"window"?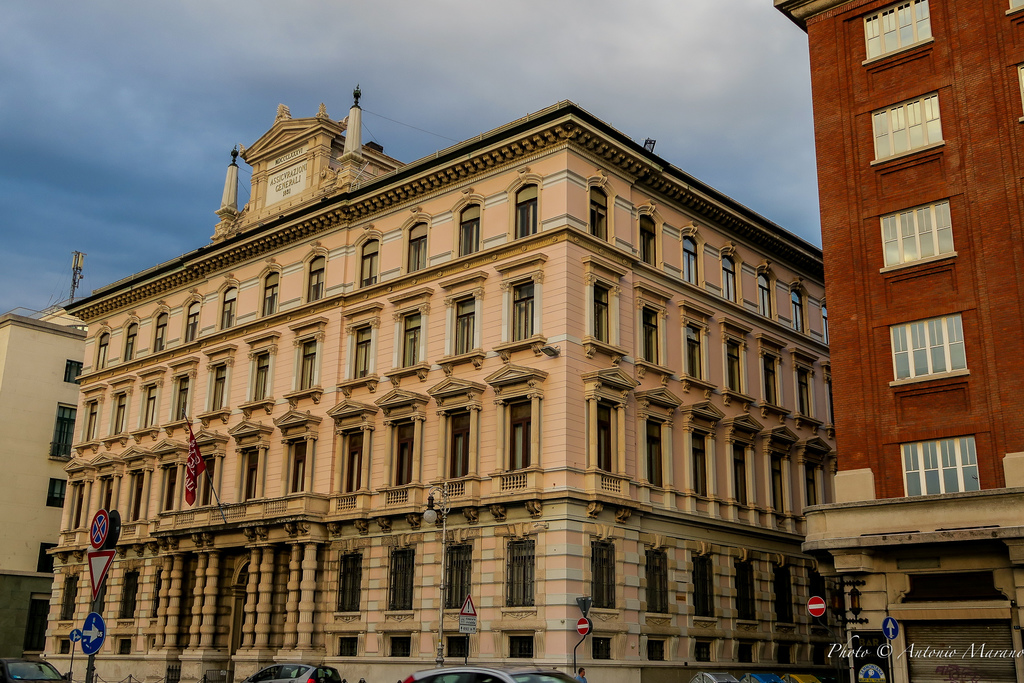
859, 4, 935, 57
